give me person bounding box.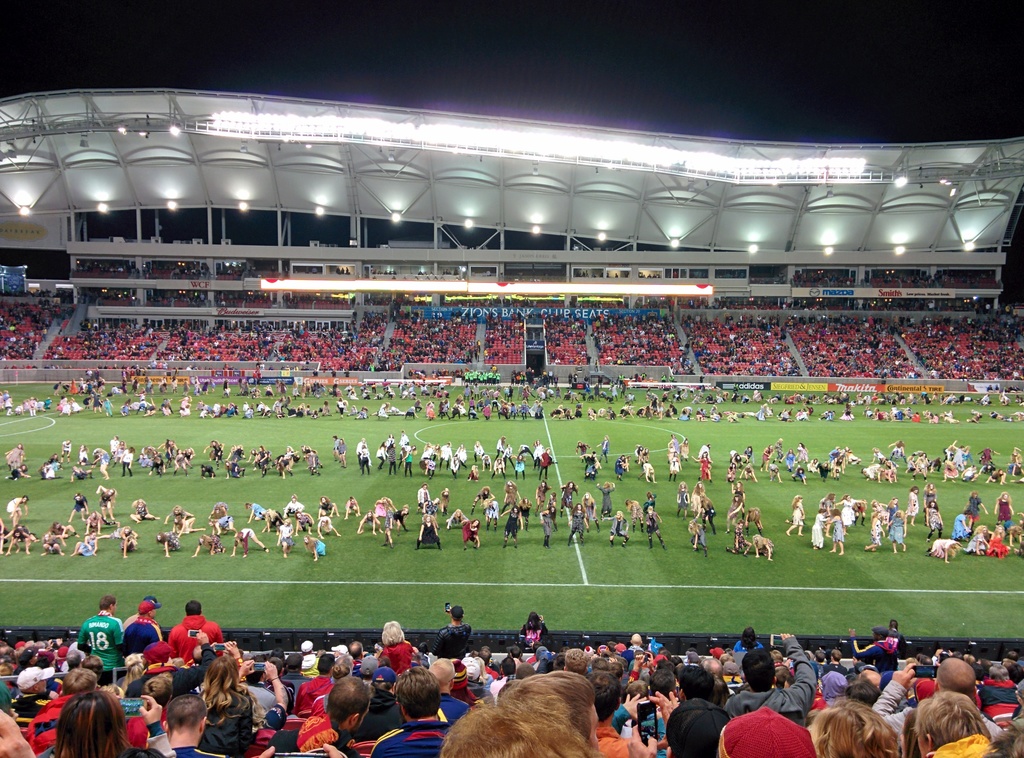
[left=360, top=446, right=371, bottom=472].
